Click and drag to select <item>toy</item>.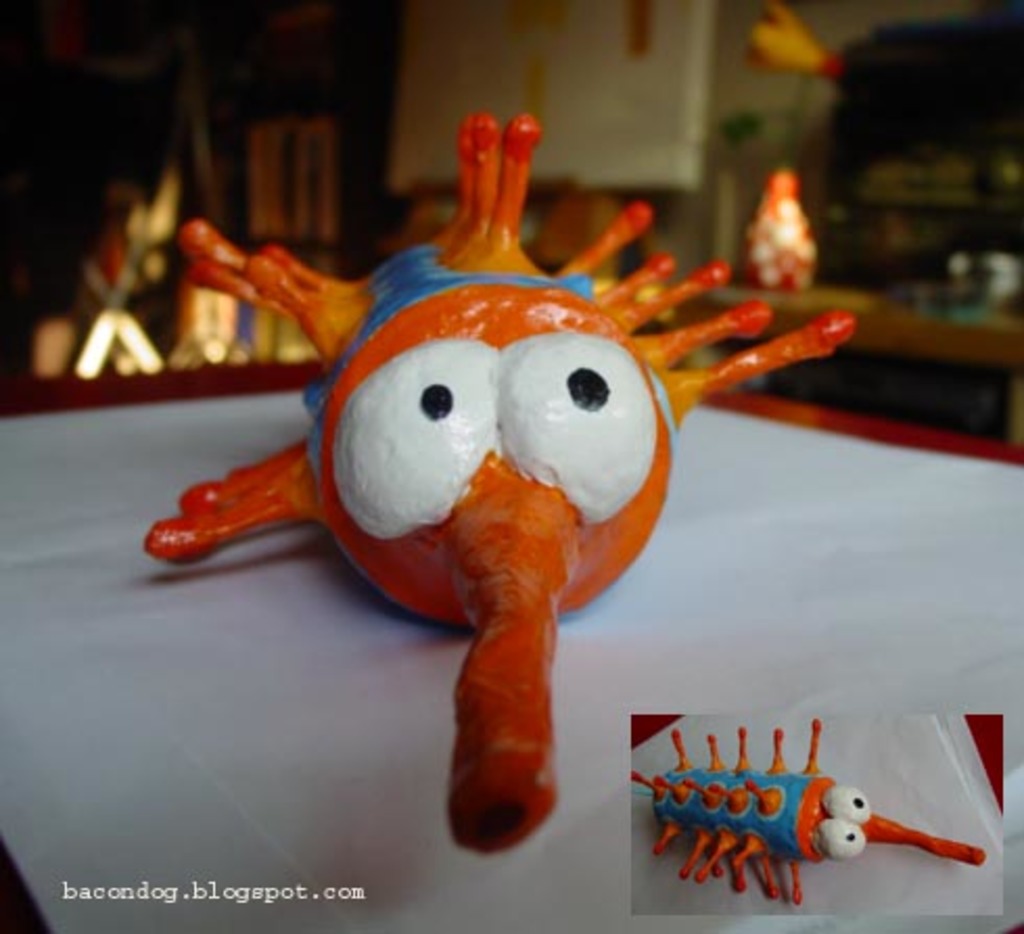
Selection: region(629, 725, 988, 907).
